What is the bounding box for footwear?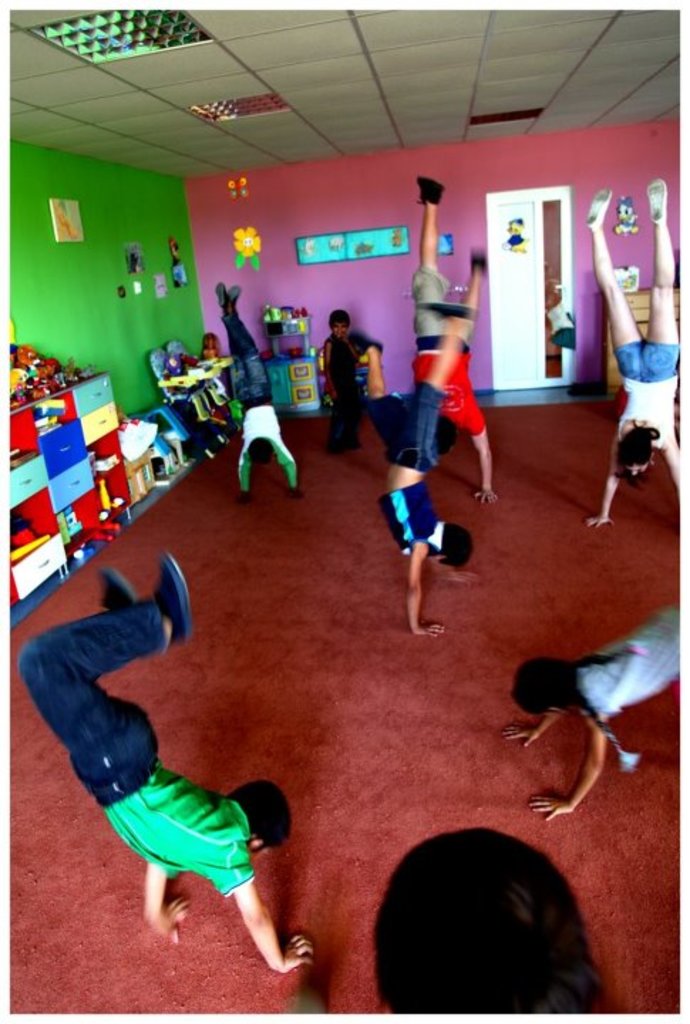
[582, 189, 619, 226].
